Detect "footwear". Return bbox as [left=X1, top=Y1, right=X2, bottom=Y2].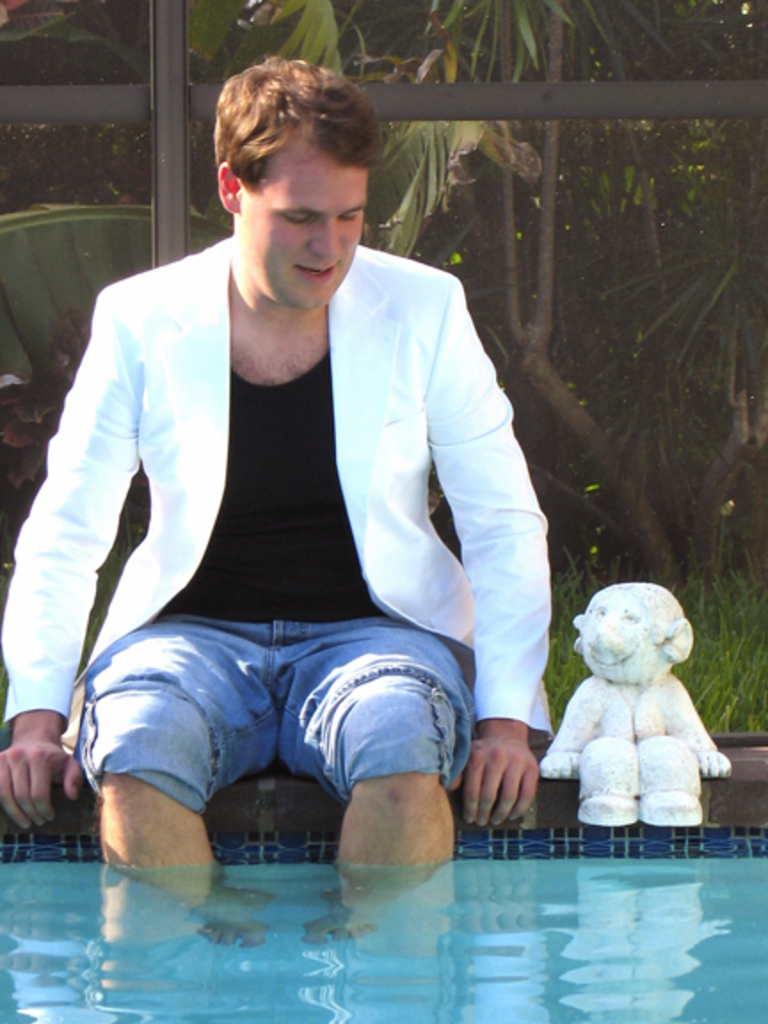
[left=640, top=796, right=706, bottom=825].
